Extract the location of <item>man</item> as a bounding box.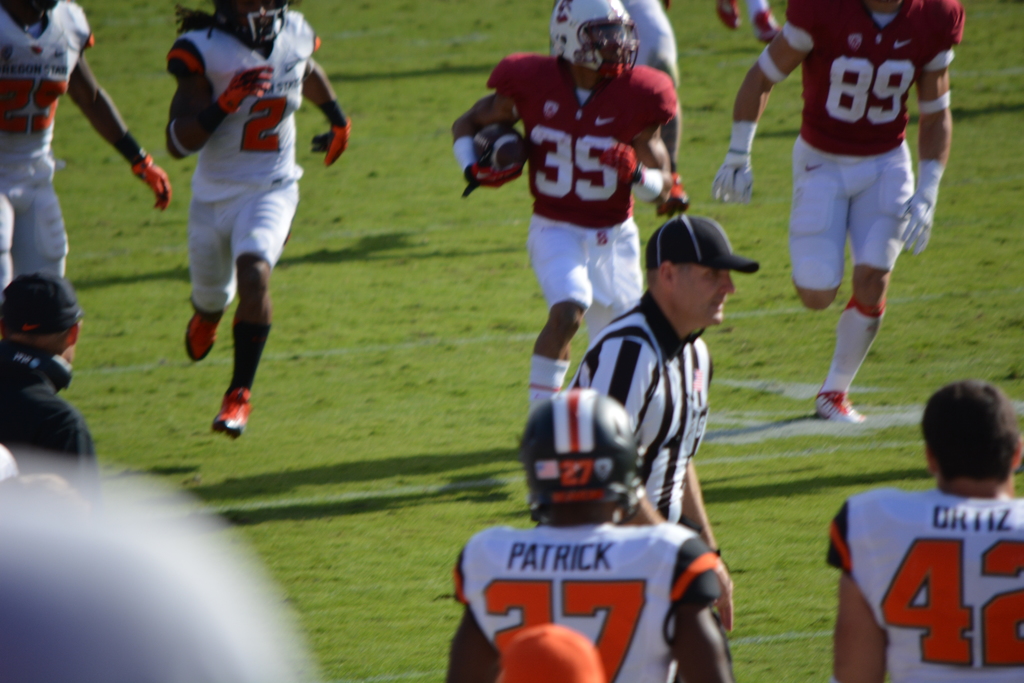
<region>566, 219, 772, 525</region>.
